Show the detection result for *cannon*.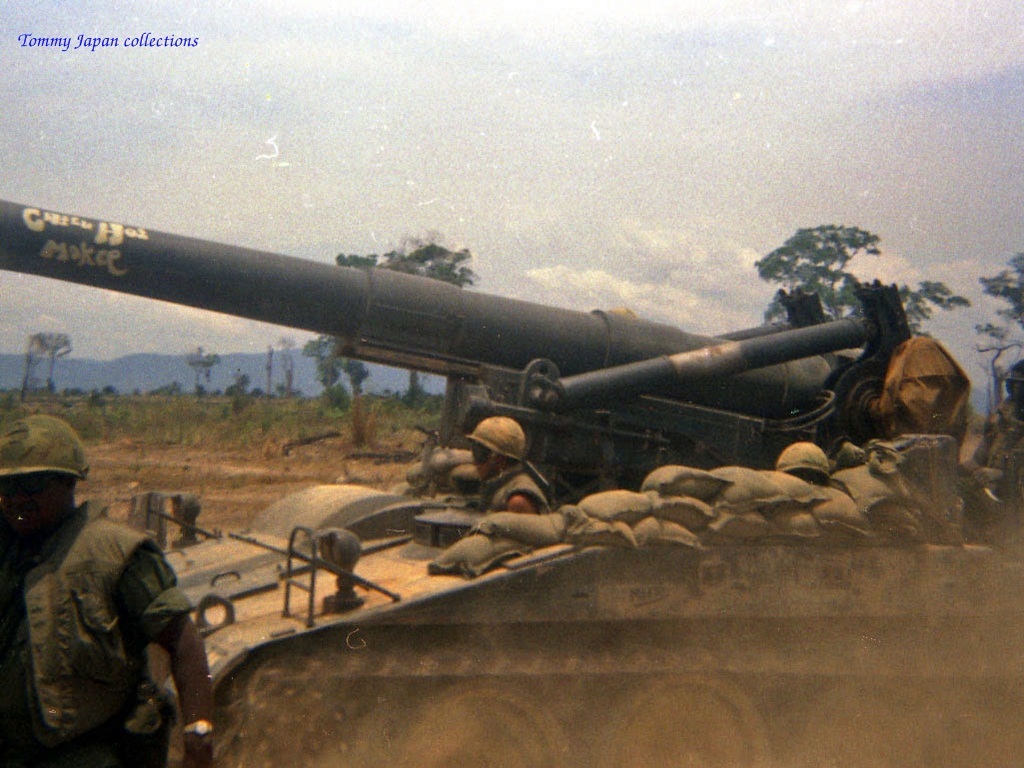
pyautogui.locateOnScreen(0, 197, 972, 552).
